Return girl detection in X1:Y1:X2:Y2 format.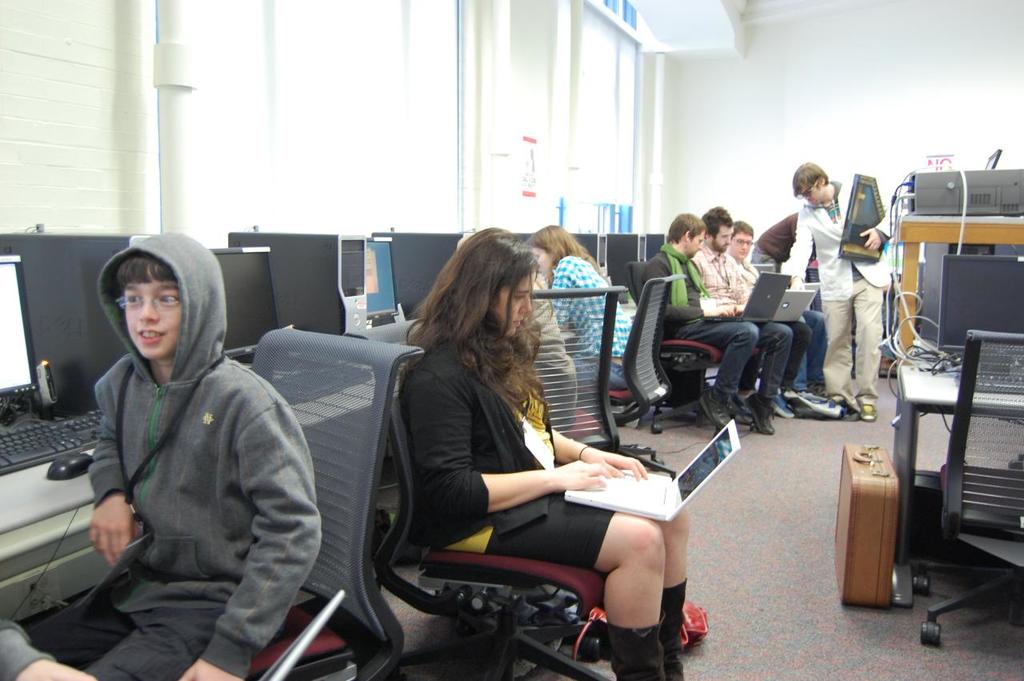
400:223:677:680.
